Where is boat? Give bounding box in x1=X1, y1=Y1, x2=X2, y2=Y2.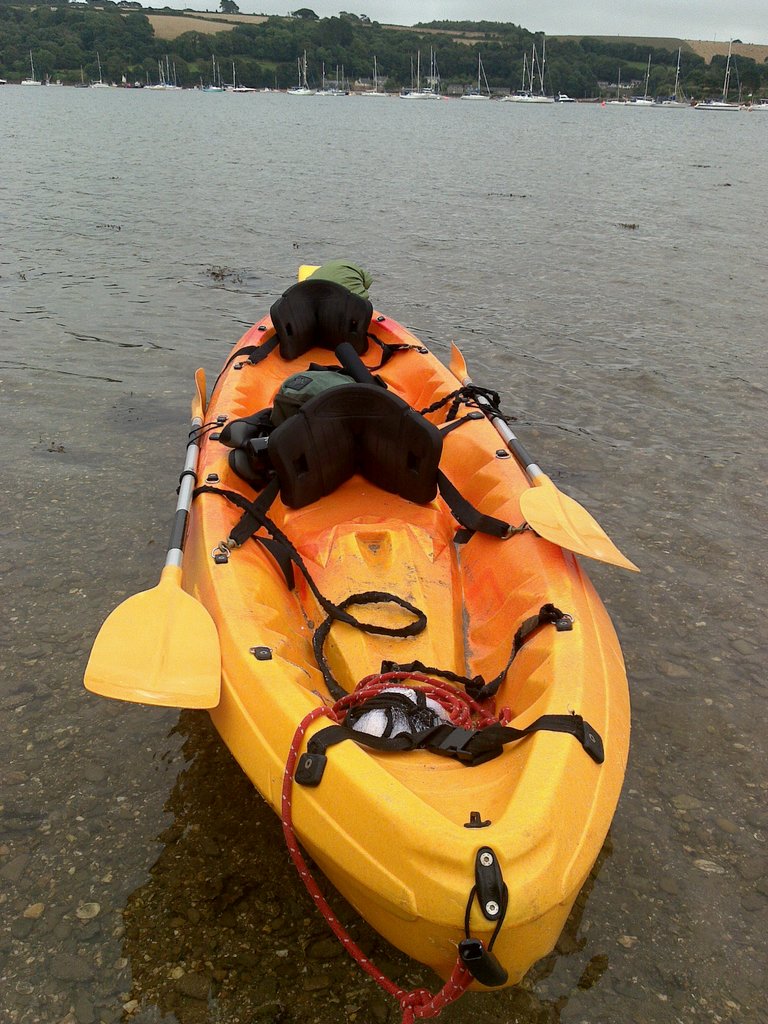
x1=627, y1=52, x2=655, y2=105.
